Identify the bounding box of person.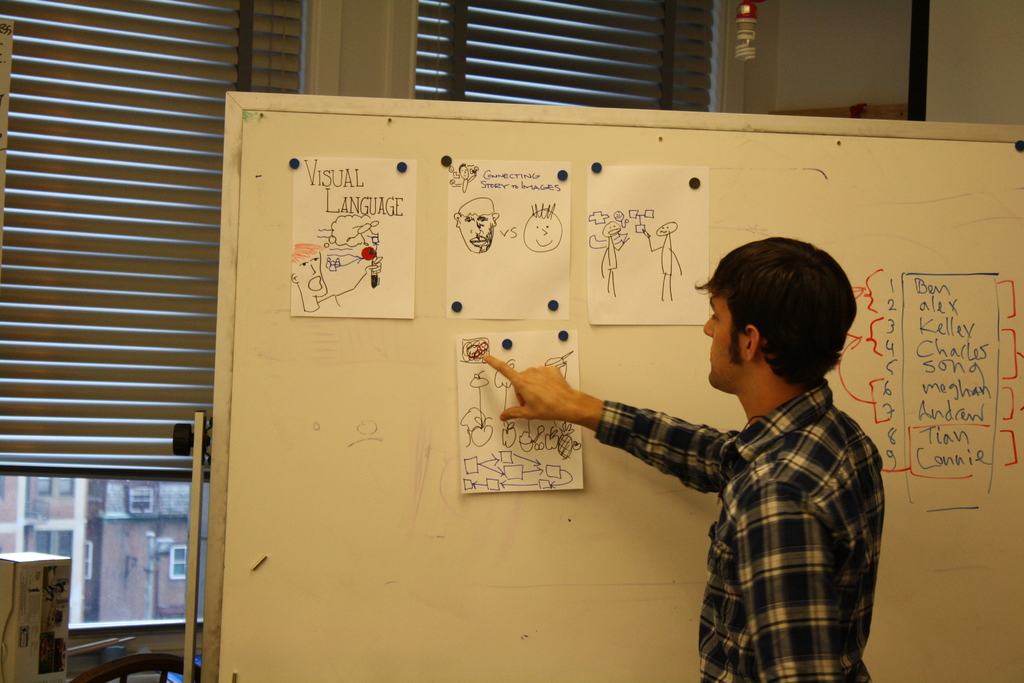
(left=523, top=224, right=881, bottom=679).
